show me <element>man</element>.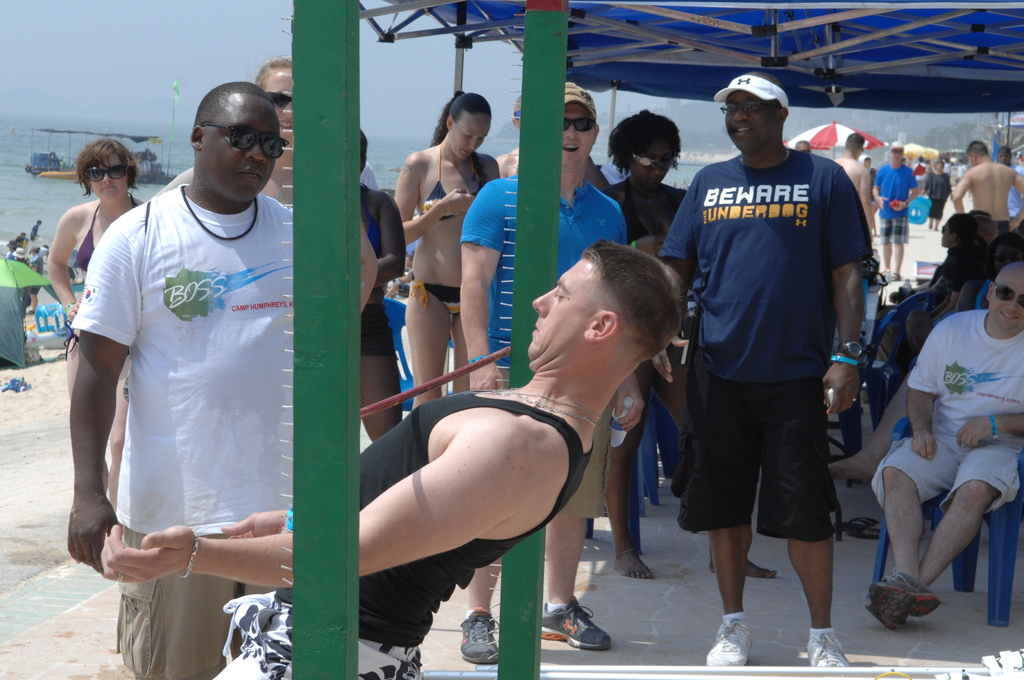
<element>man</element> is here: l=679, t=74, r=888, b=654.
